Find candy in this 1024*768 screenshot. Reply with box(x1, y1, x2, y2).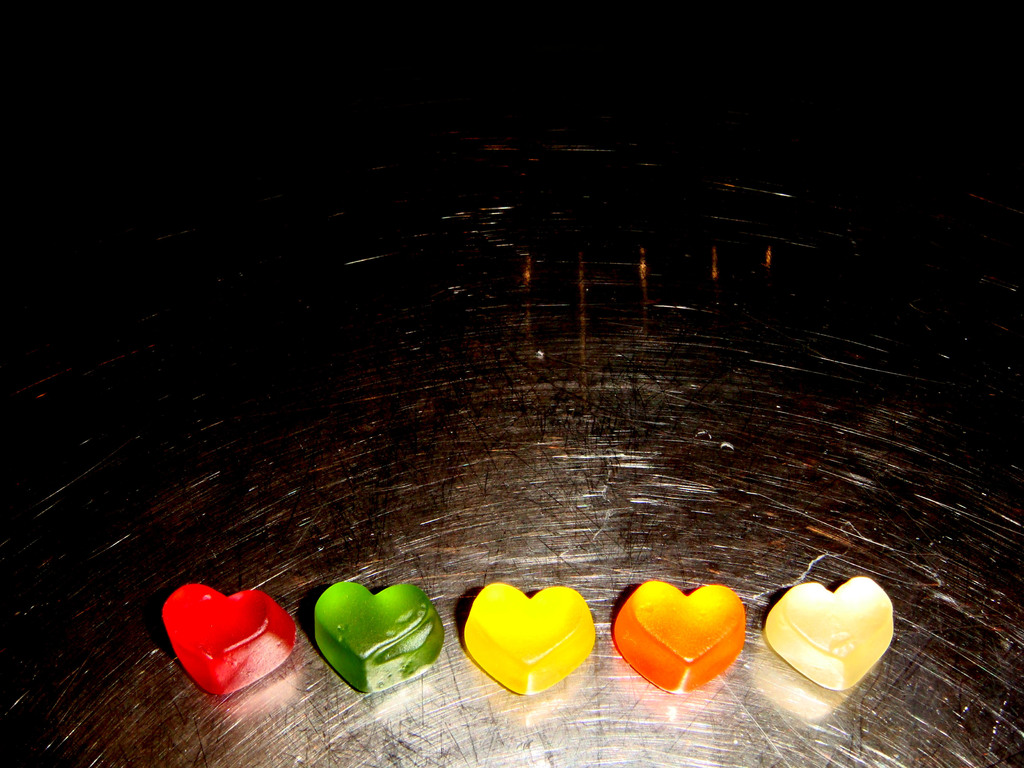
box(163, 572, 898, 696).
